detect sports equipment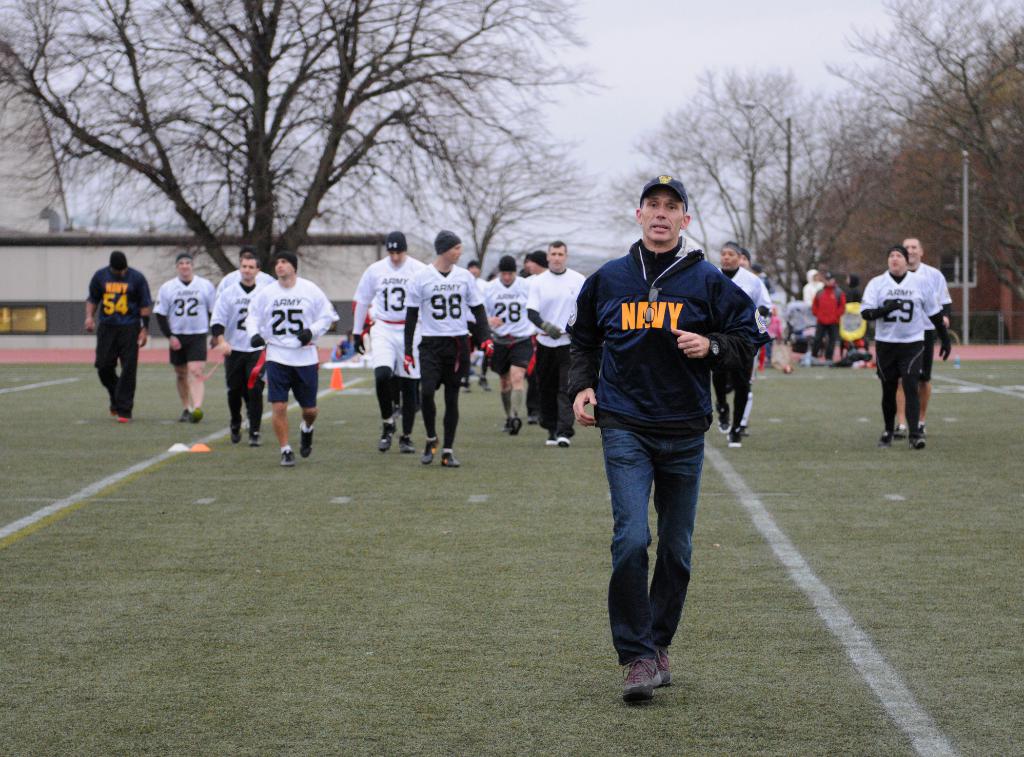
box(419, 430, 439, 468)
